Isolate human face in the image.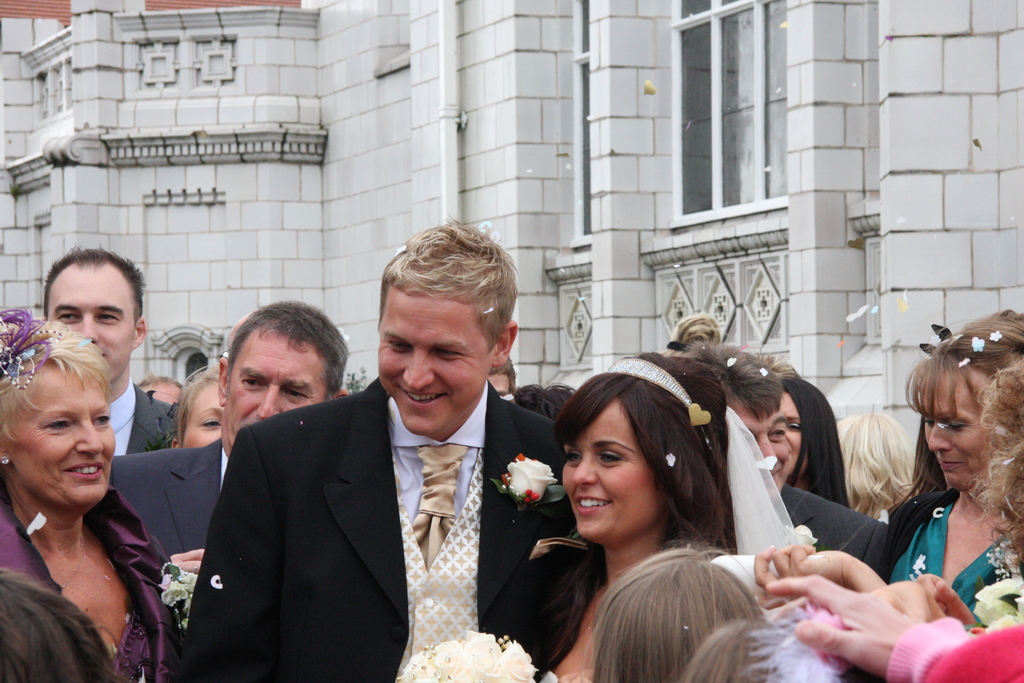
Isolated region: x1=920, y1=378, x2=994, y2=487.
